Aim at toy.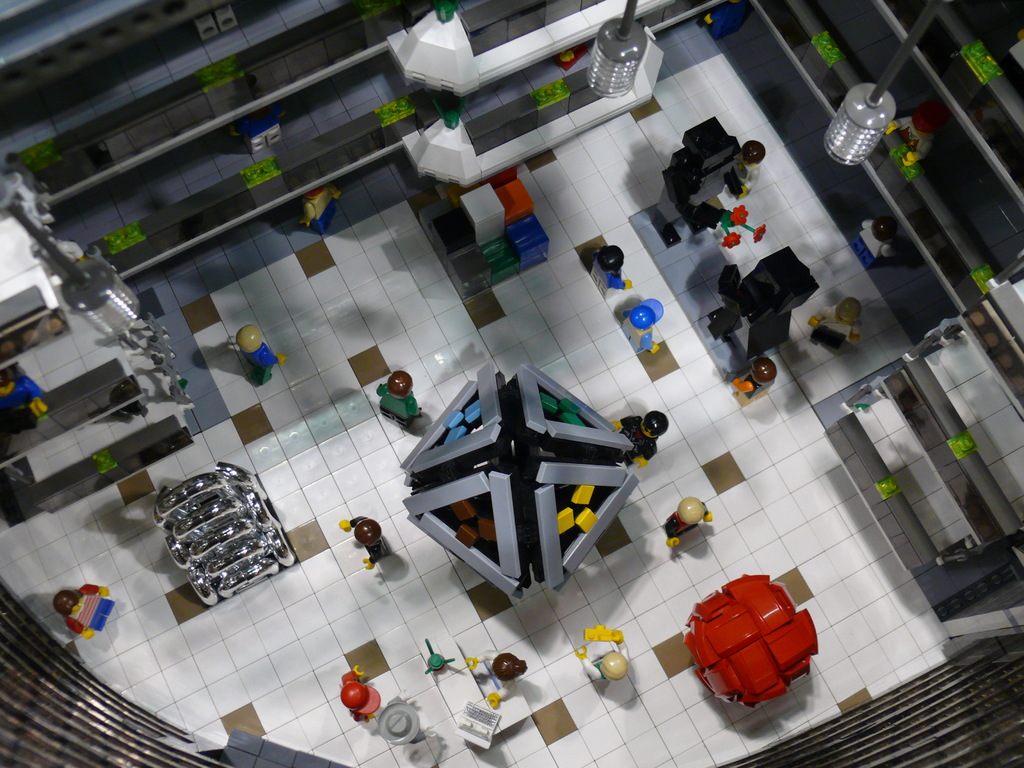
Aimed at [x1=221, y1=321, x2=284, y2=380].
